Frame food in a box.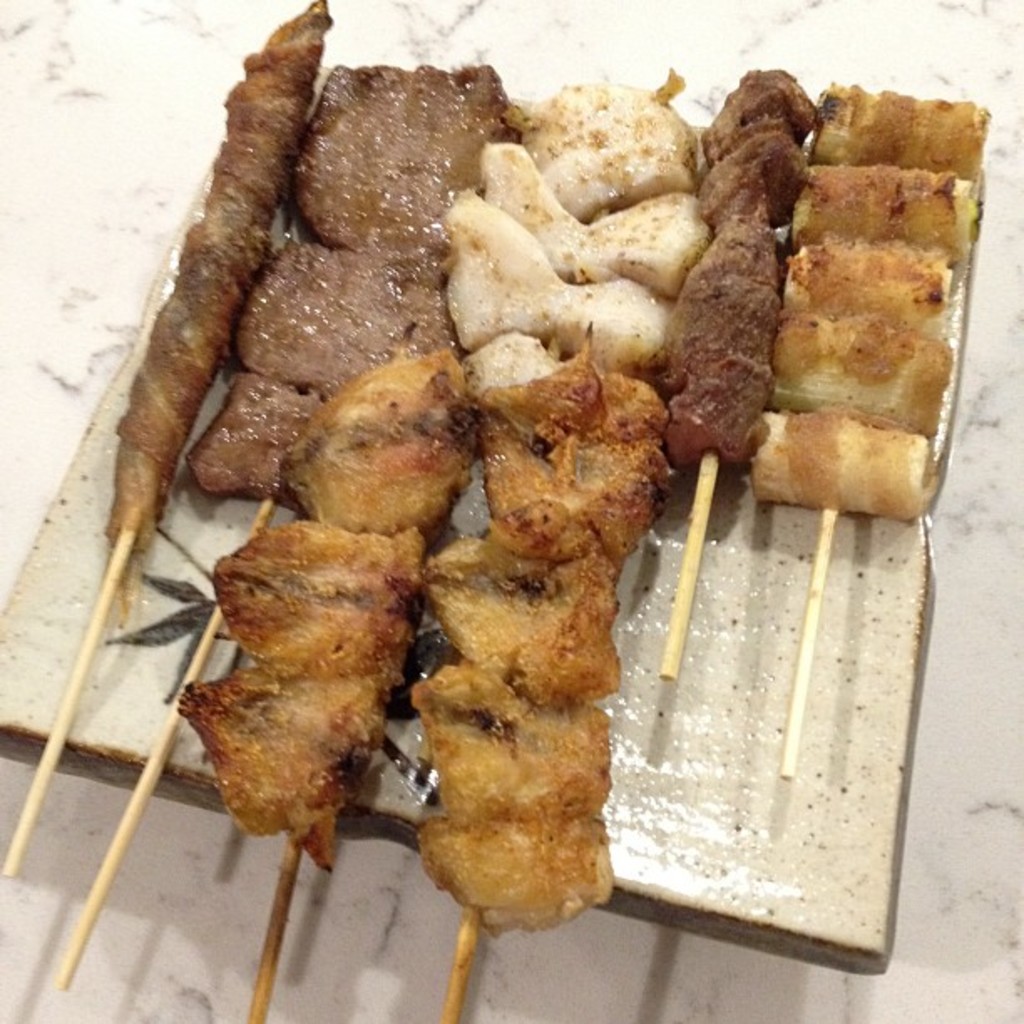
x1=294 y1=59 x2=505 y2=259.
